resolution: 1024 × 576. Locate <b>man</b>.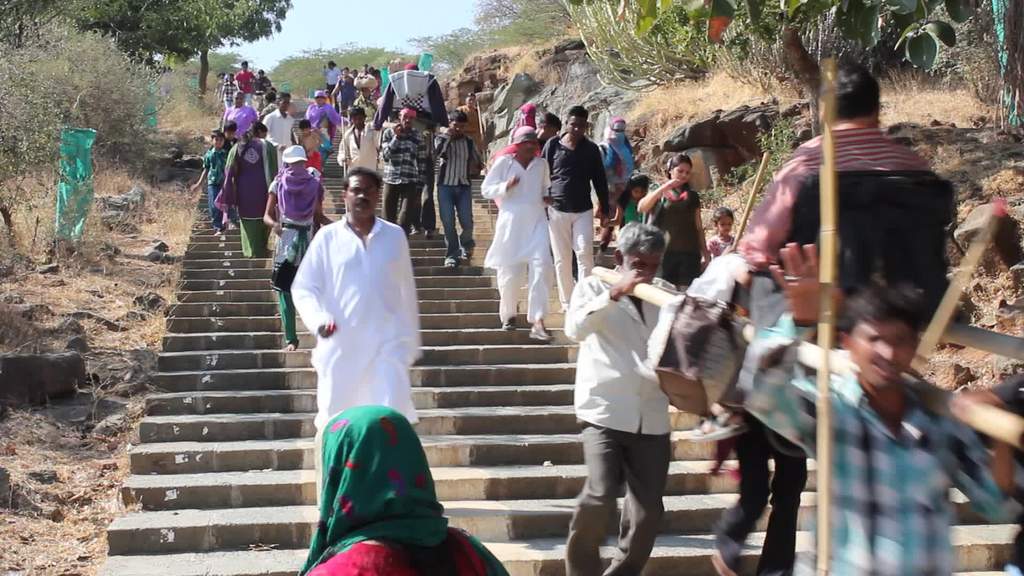
locate(376, 101, 433, 228).
